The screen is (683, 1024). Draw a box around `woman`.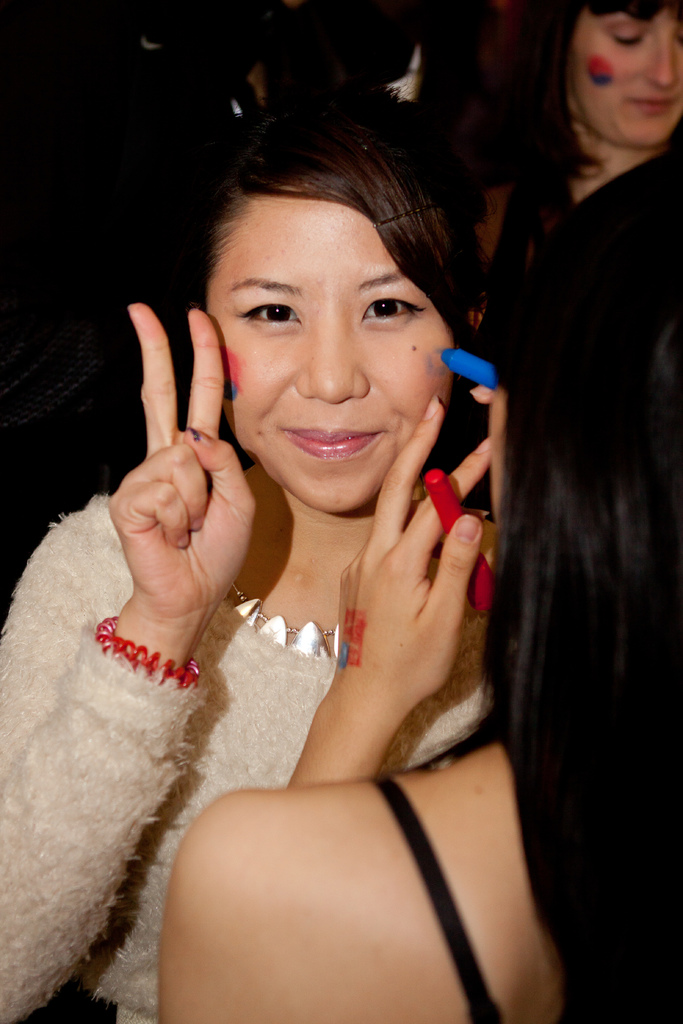
472/0/682/290.
